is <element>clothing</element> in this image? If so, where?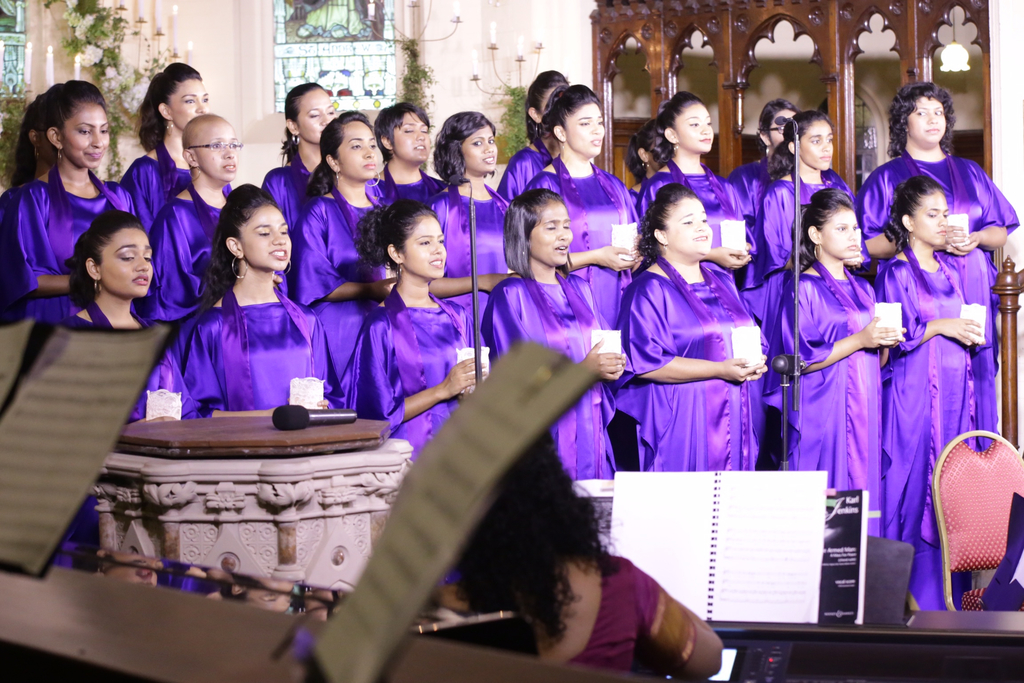
Yes, at {"x1": 261, "y1": 152, "x2": 307, "y2": 236}.
